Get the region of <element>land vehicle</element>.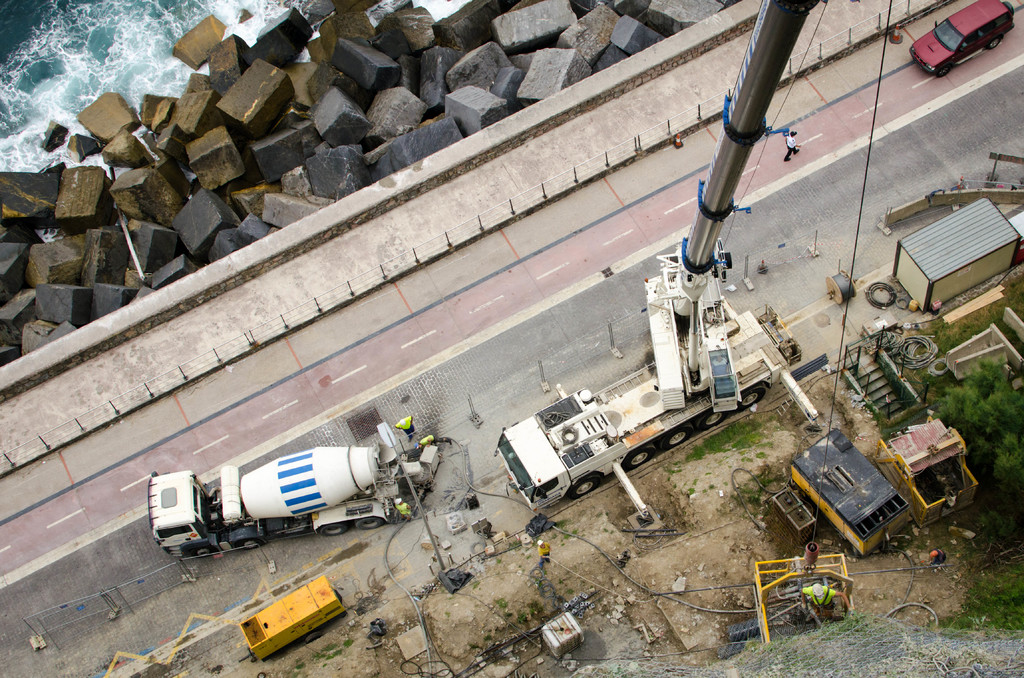
[x1=497, y1=0, x2=826, y2=503].
